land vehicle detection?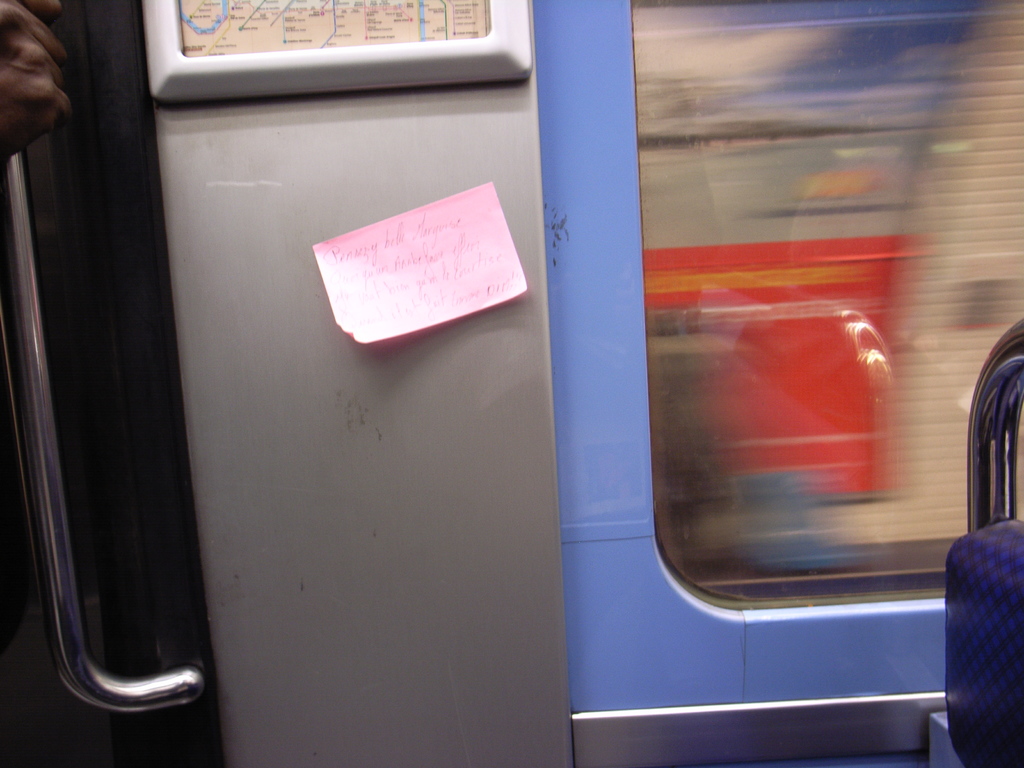
detection(98, 0, 1023, 767)
